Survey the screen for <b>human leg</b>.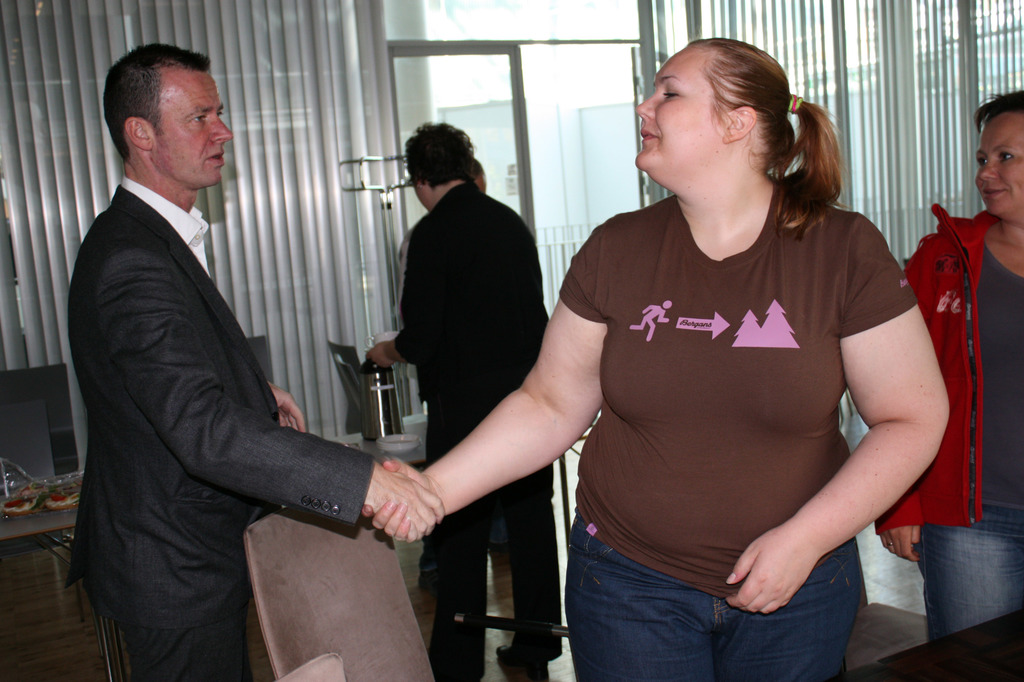
Survey found: [x1=494, y1=478, x2=563, y2=681].
